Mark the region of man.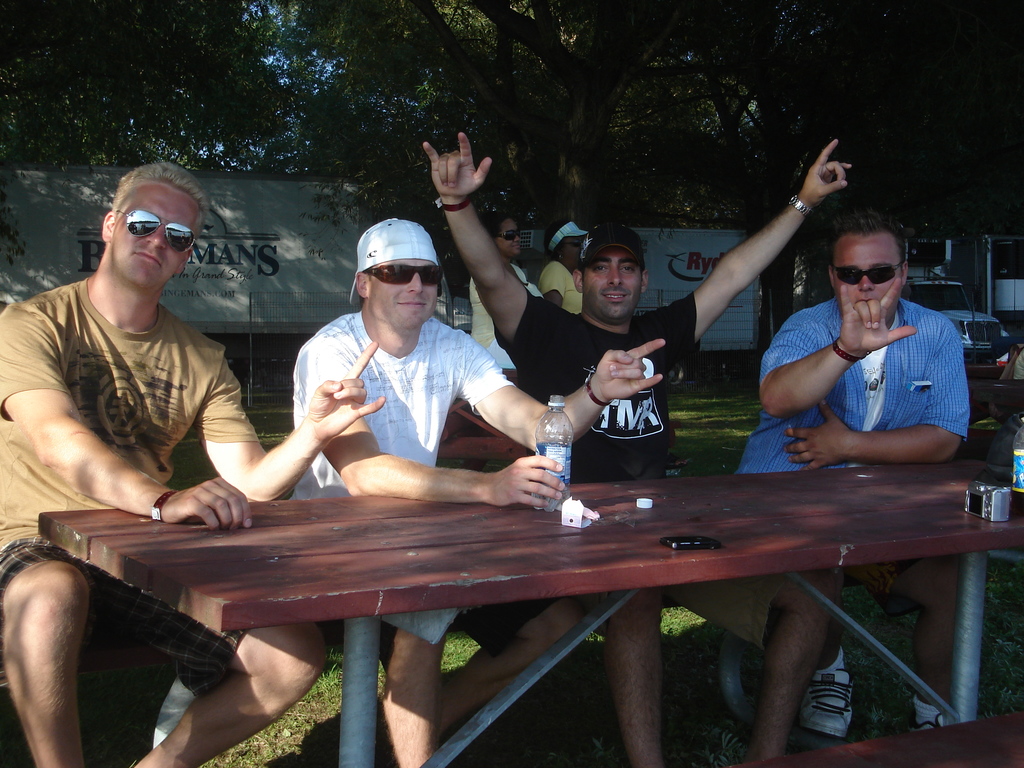
Region: <bbox>420, 136, 854, 765</bbox>.
